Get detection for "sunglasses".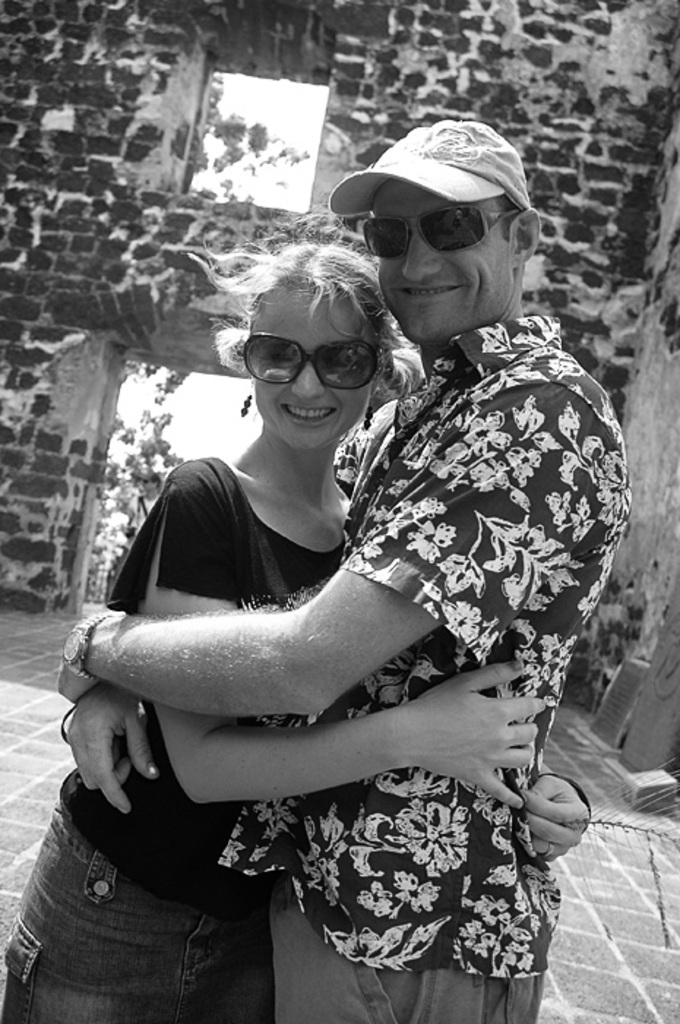
Detection: BBox(243, 328, 383, 389).
